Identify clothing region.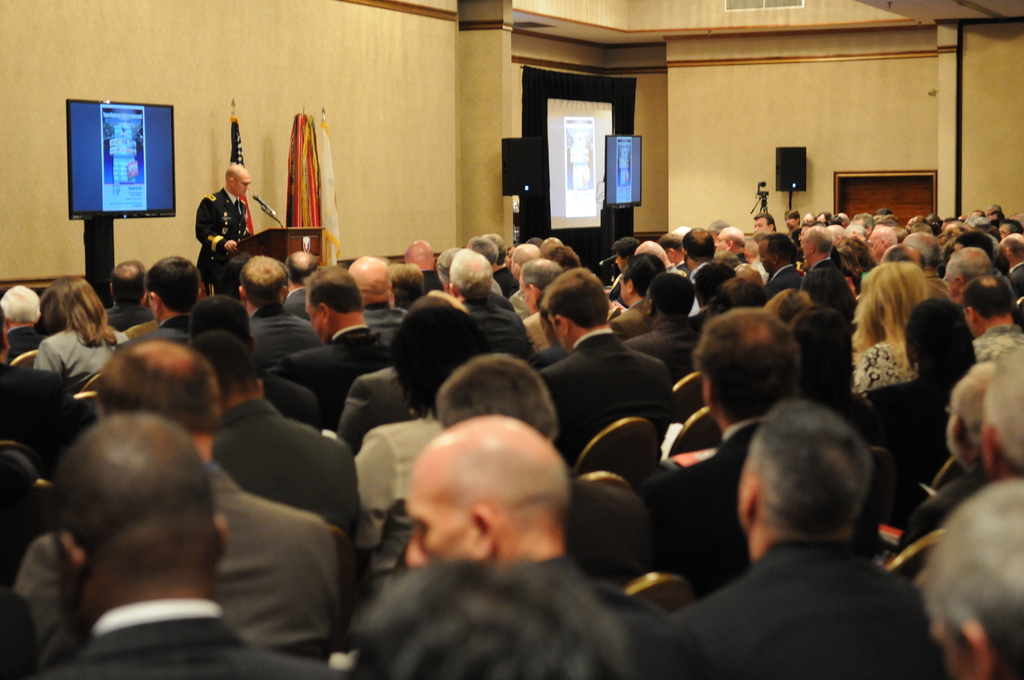
Region: x1=17, y1=473, x2=340, y2=652.
